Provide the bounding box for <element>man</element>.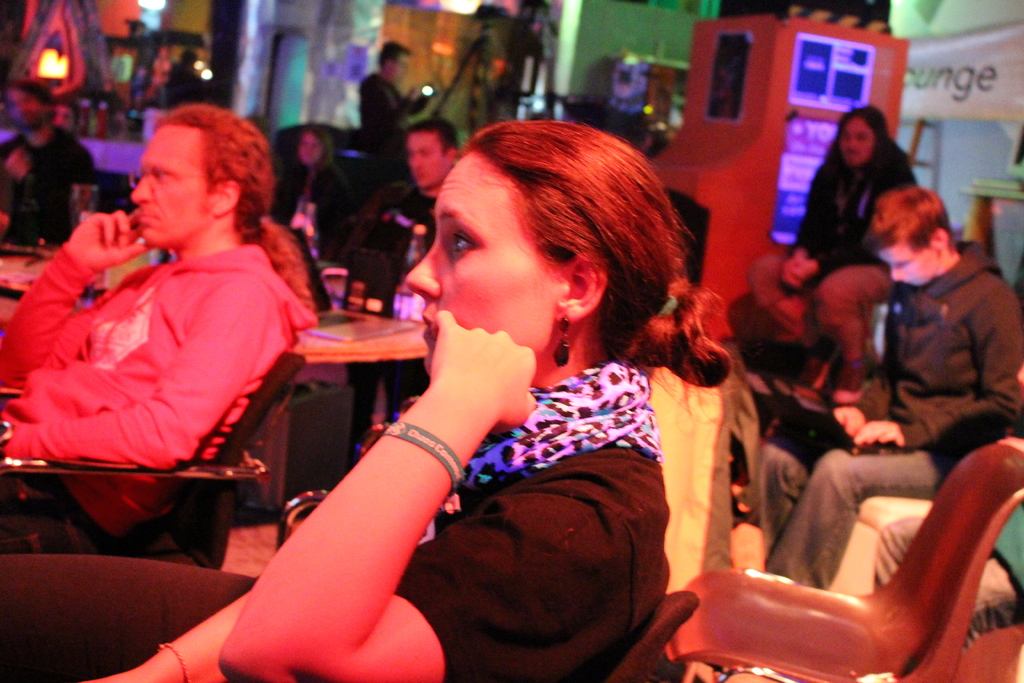
<box>346,118,460,413</box>.
